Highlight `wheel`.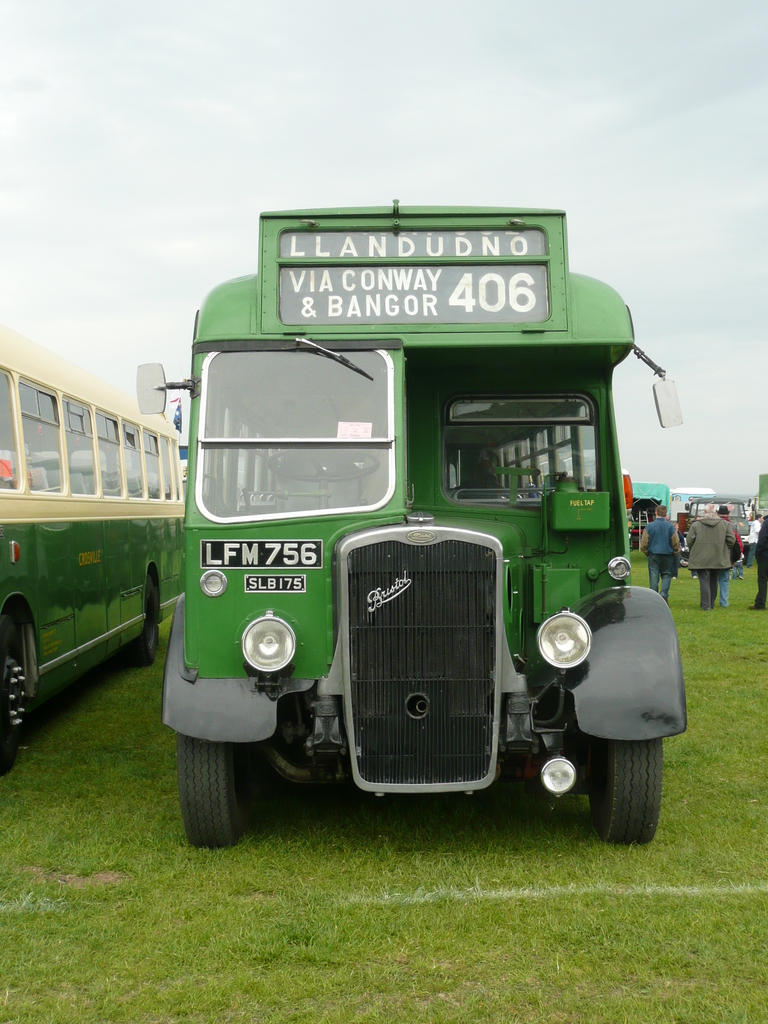
Highlighted region: region(128, 588, 156, 665).
